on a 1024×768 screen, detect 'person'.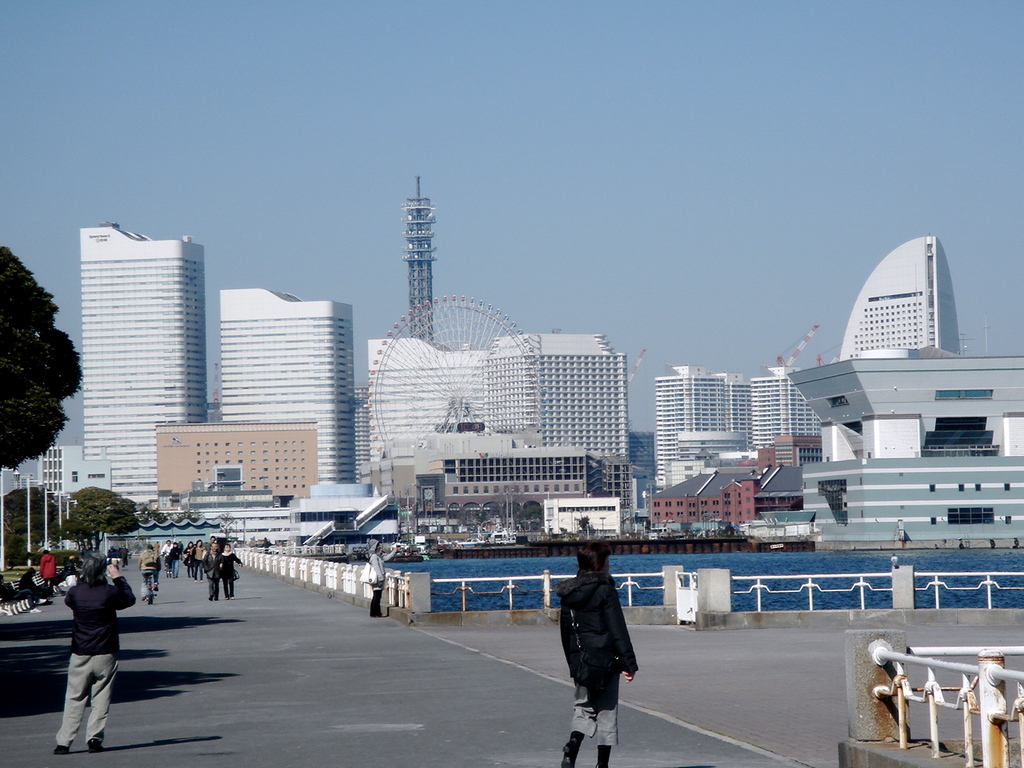
<bbox>553, 543, 646, 750</bbox>.
